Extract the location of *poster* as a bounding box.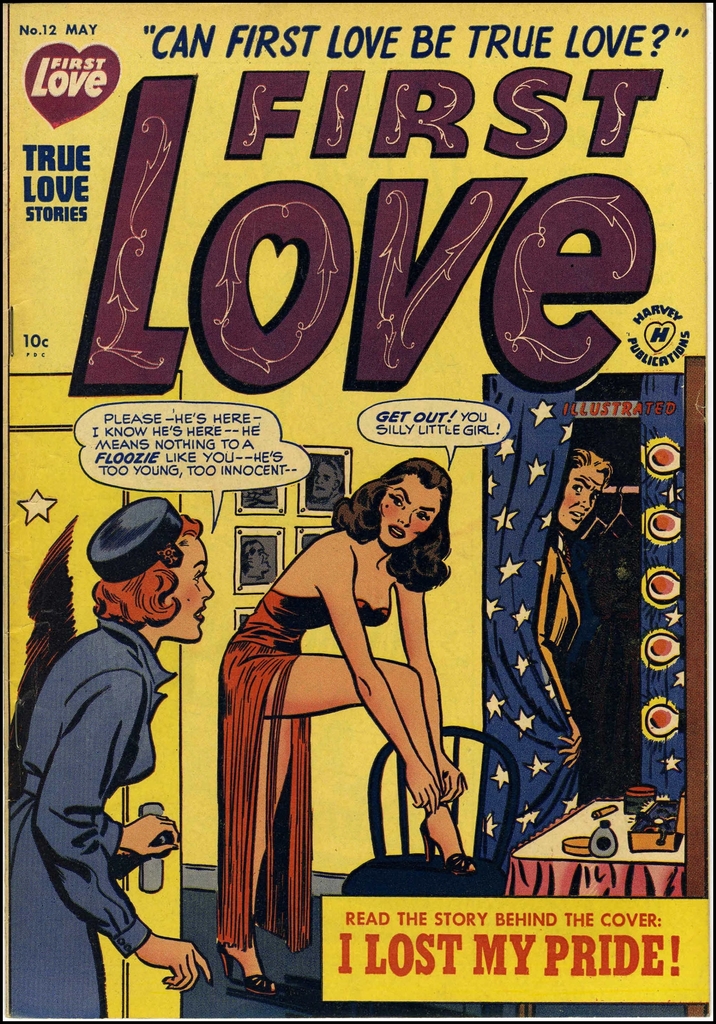
crop(0, 0, 715, 1023).
